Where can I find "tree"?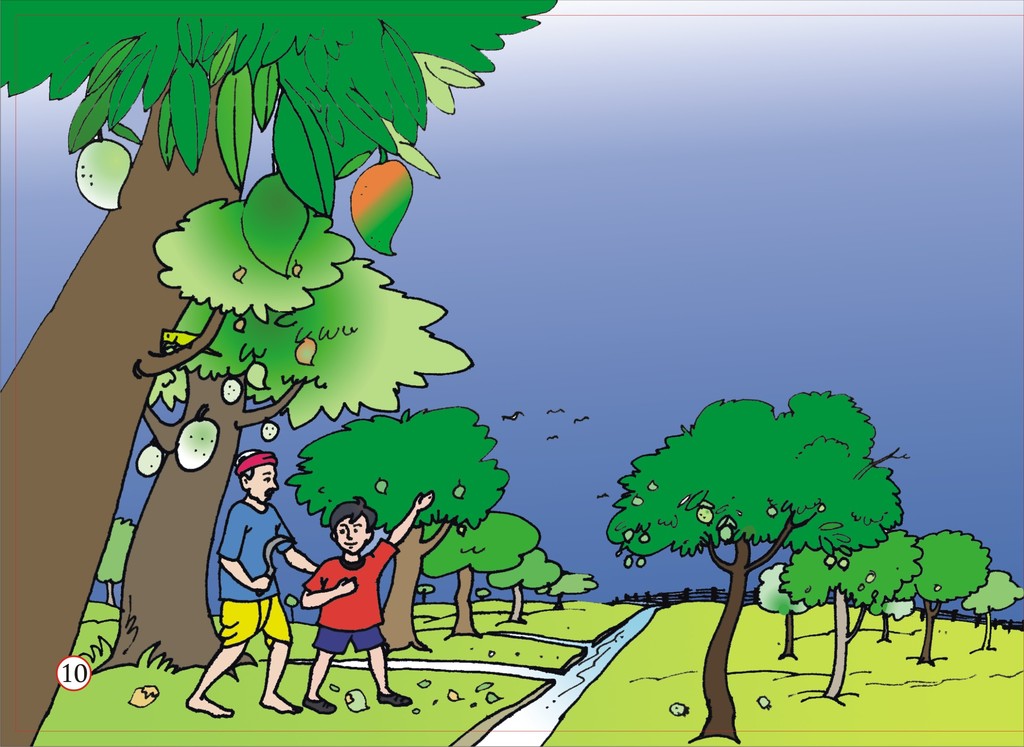
You can find it at BBox(489, 547, 560, 626).
